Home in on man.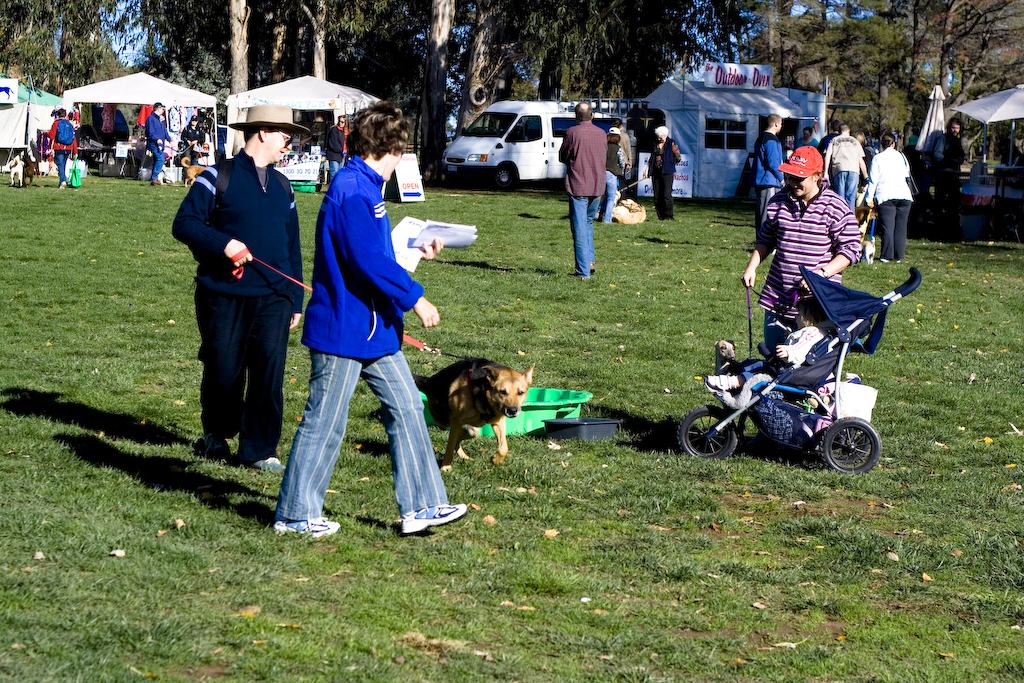
Homed in at rect(753, 108, 785, 237).
